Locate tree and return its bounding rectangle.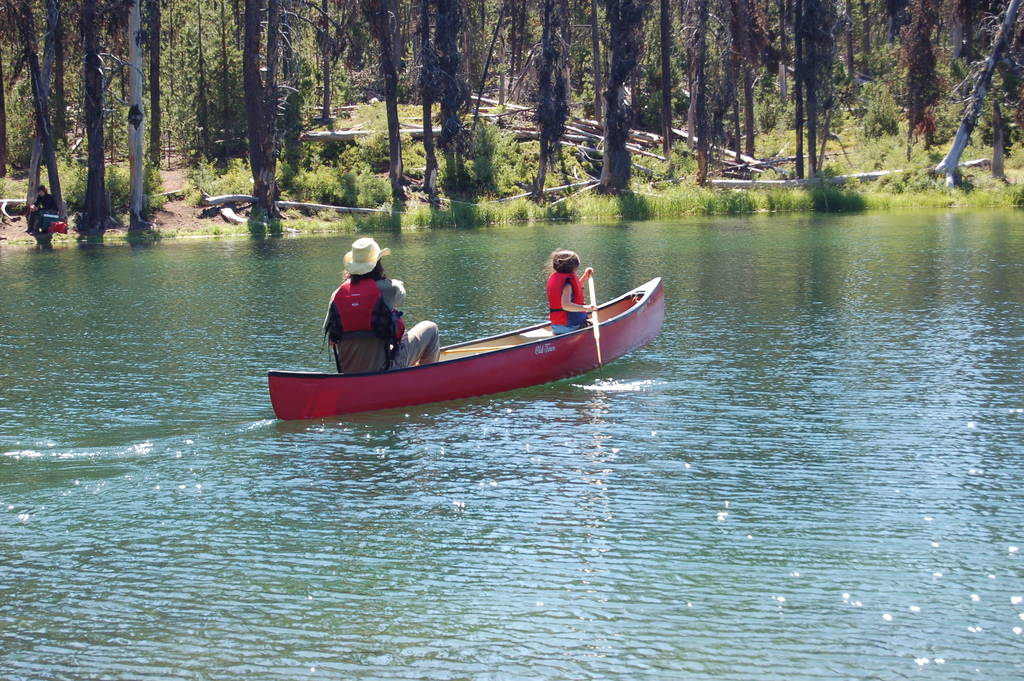
x1=21, y1=6, x2=135, y2=224.
